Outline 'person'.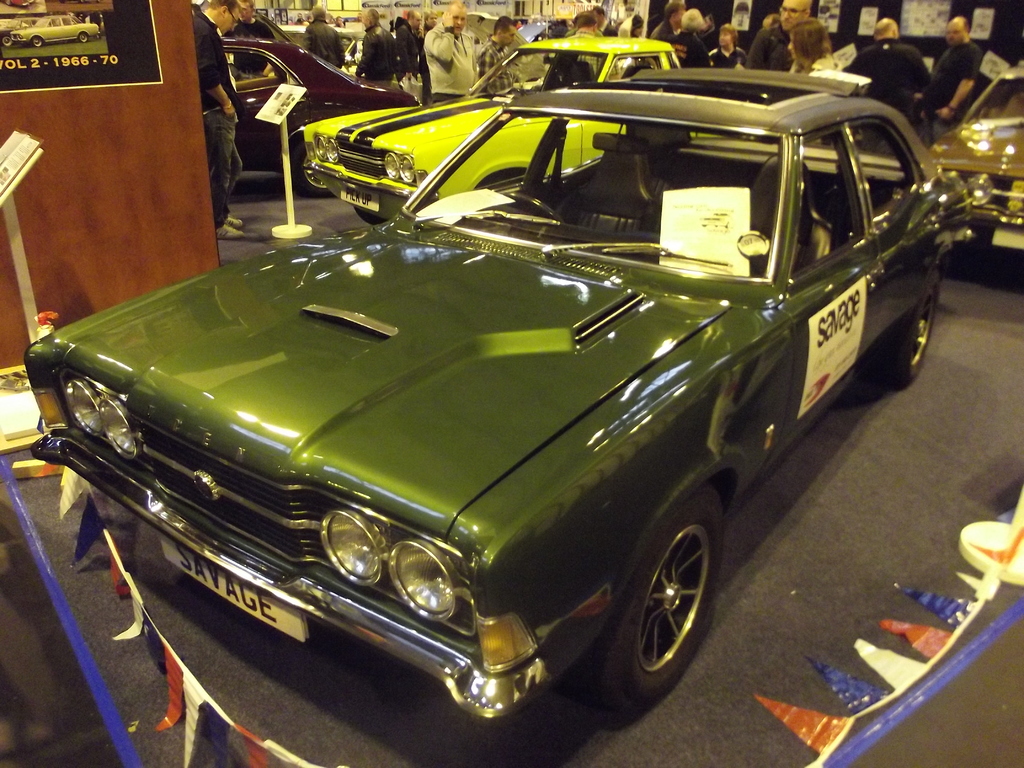
Outline: bbox=[480, 15, 525, 99].
